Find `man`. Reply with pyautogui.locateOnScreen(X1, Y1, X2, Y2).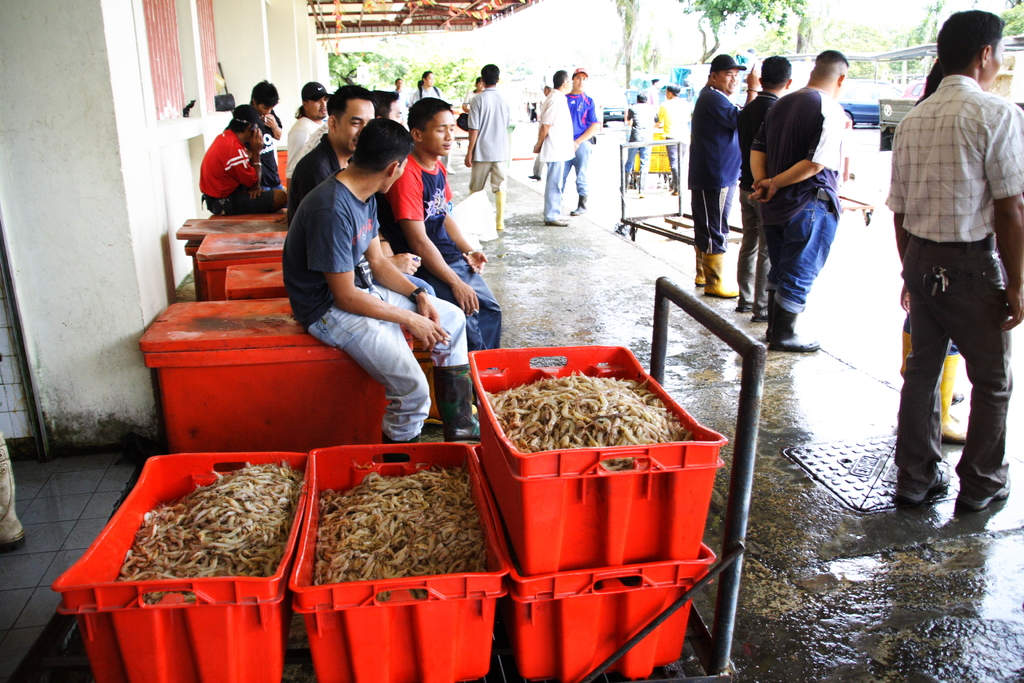
pyautogui.locateOnScreen(531, 70, 573, 226).
